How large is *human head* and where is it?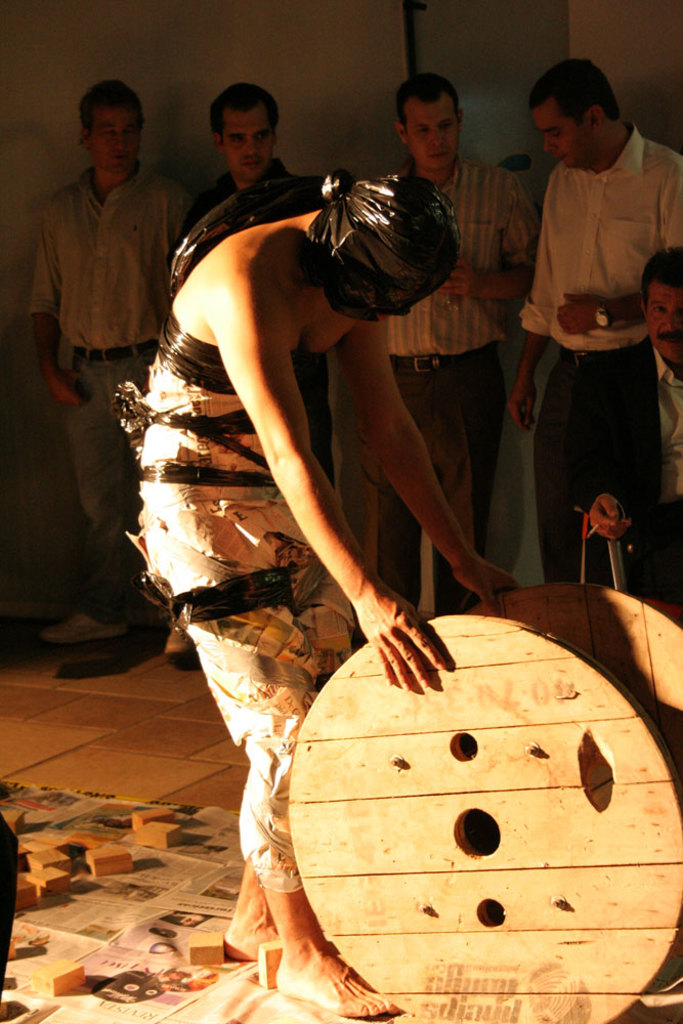
Bounding box: box(637, 244, 682, 370).
